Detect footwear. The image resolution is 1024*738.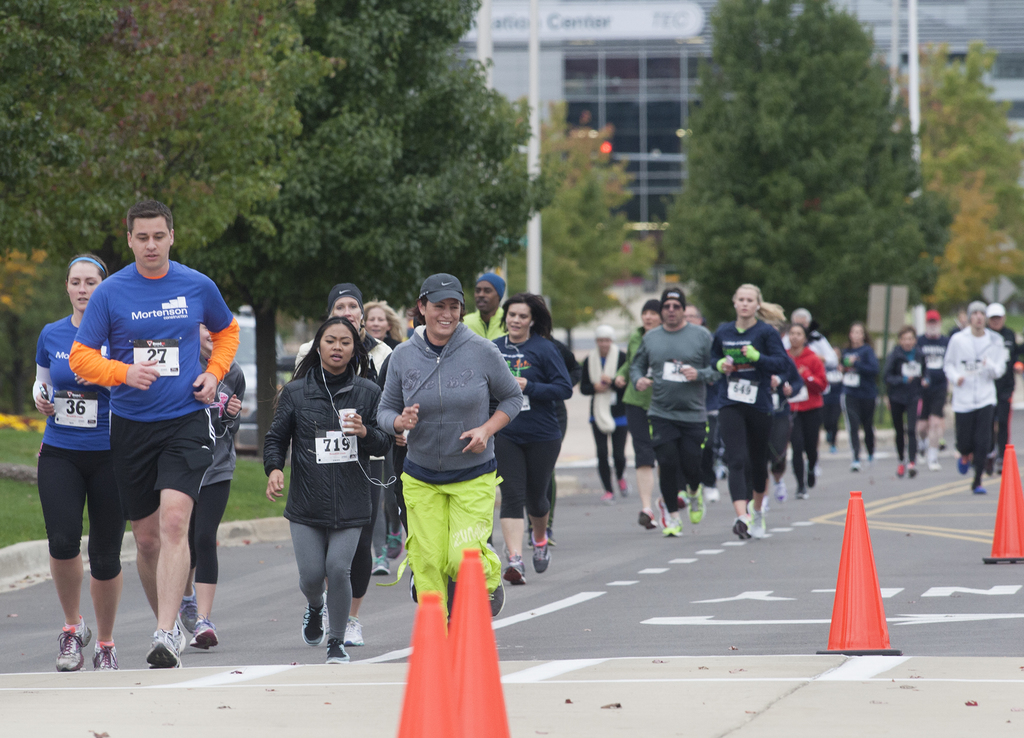
<region>345, 614, 365, 643</region>.
